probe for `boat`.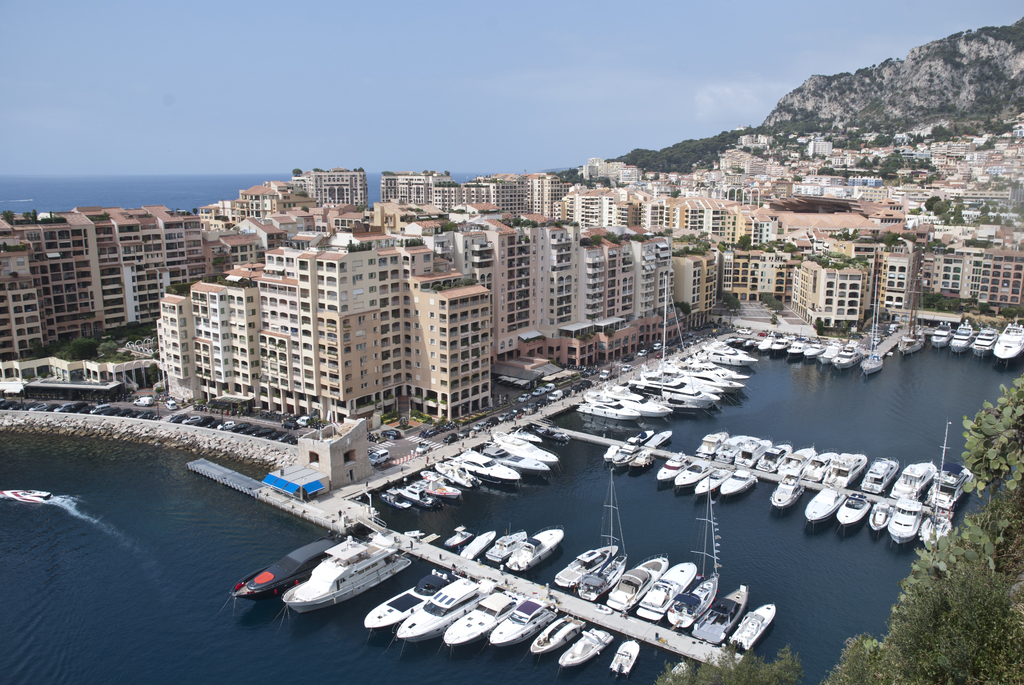
Probe result: x1=616 y1=558 x2=671 y2=613.
